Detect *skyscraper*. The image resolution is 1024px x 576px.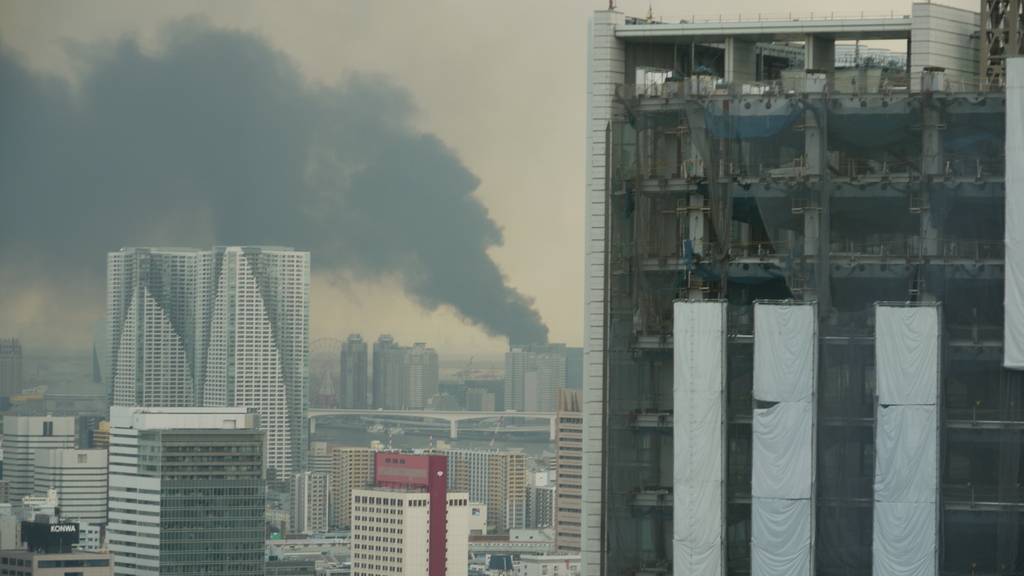
x1=272, y1=504, x2=303, y2=540.
